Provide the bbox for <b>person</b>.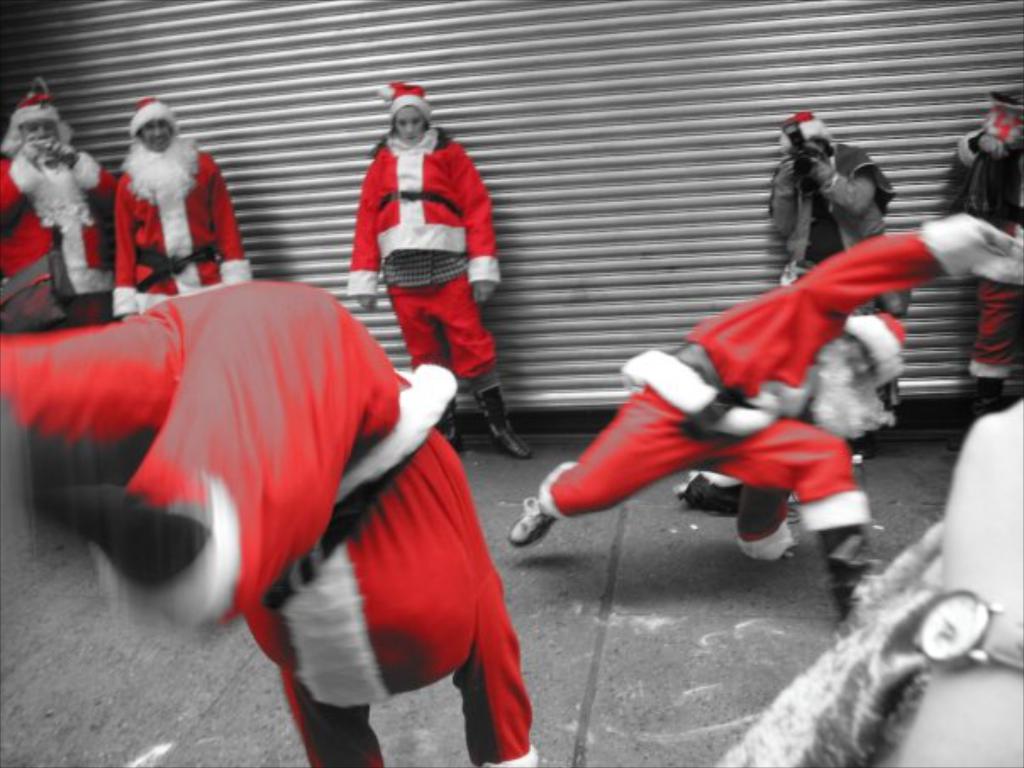
l=768, t=112, r=907, b=315.
